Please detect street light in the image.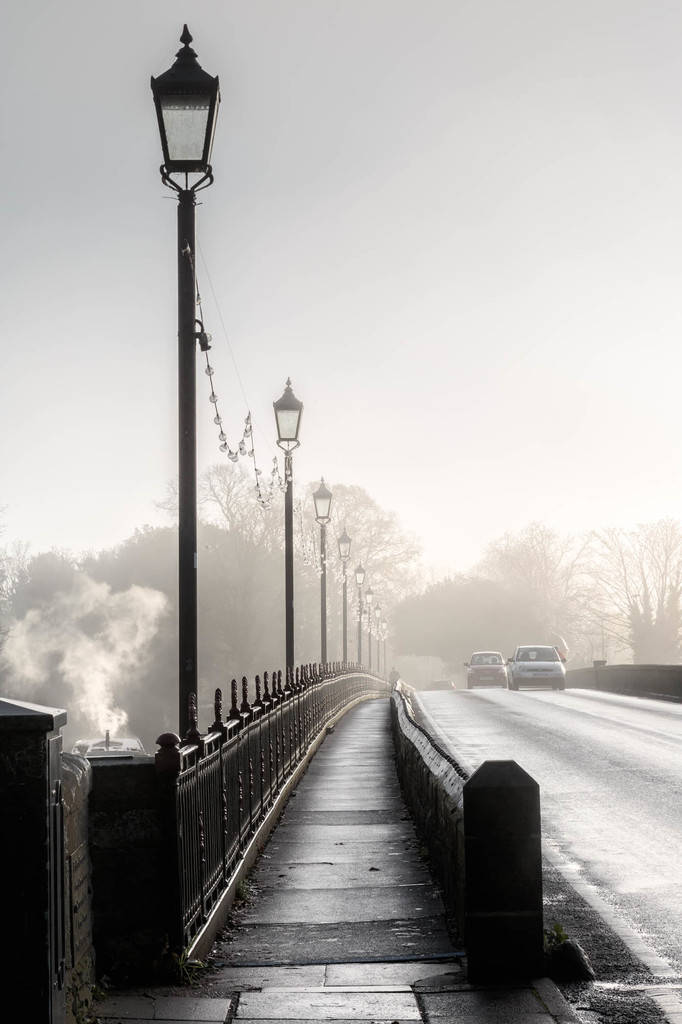
left=369, top=605, right=383, bottom=659.
